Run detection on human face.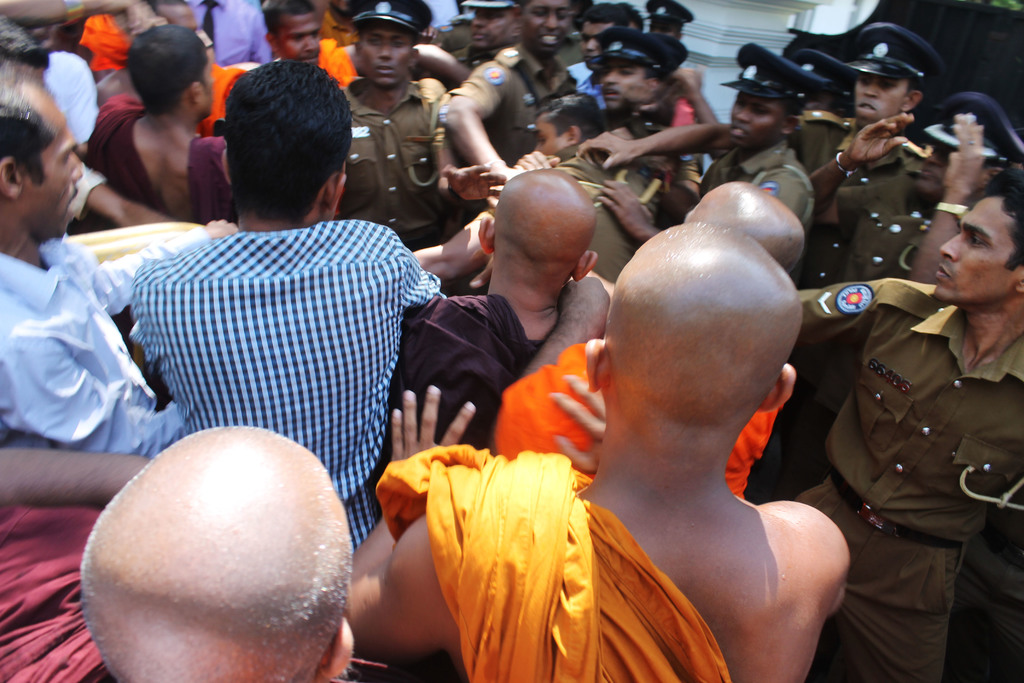
Result: box=[598, 61, 653, 113].
